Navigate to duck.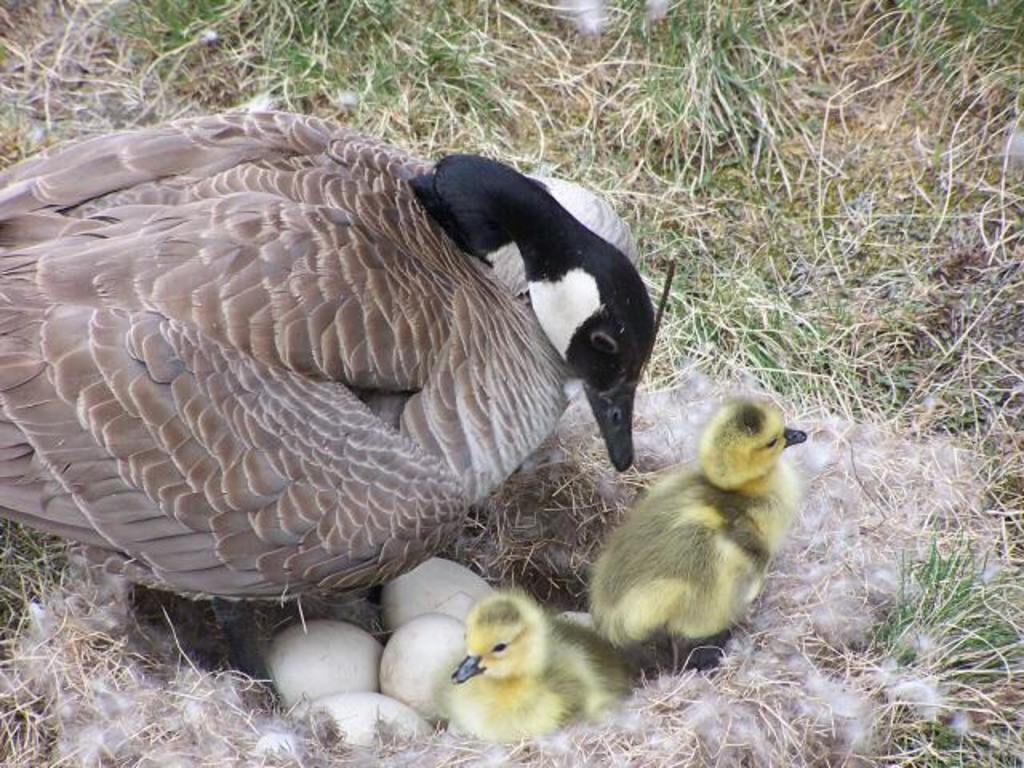
Navigation target: locate(2, 118, 702, 635).
